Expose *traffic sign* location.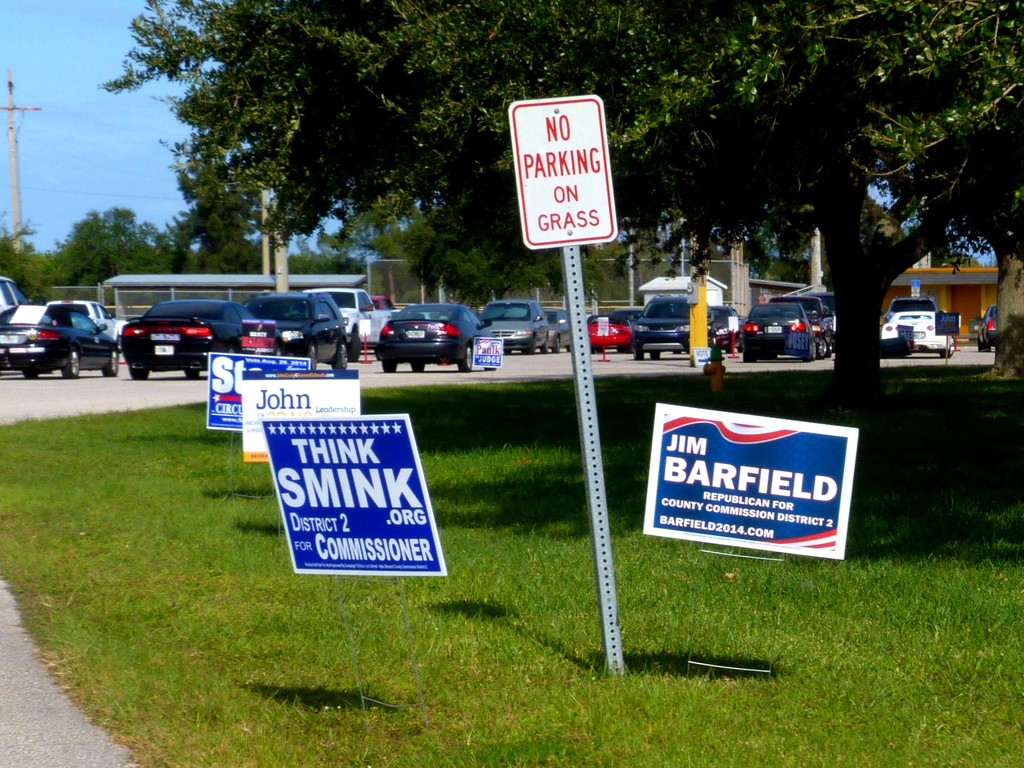
Exposed at rect(505, 90, 624, 250).
